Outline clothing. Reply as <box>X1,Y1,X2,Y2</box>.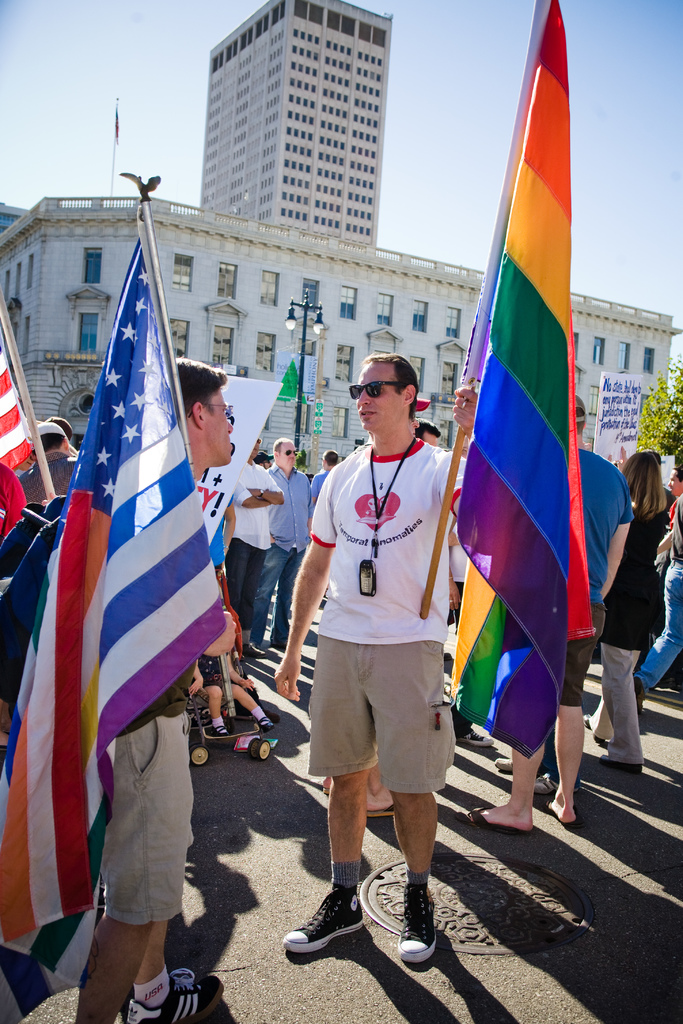
<box>259,461,315,650</box>.
